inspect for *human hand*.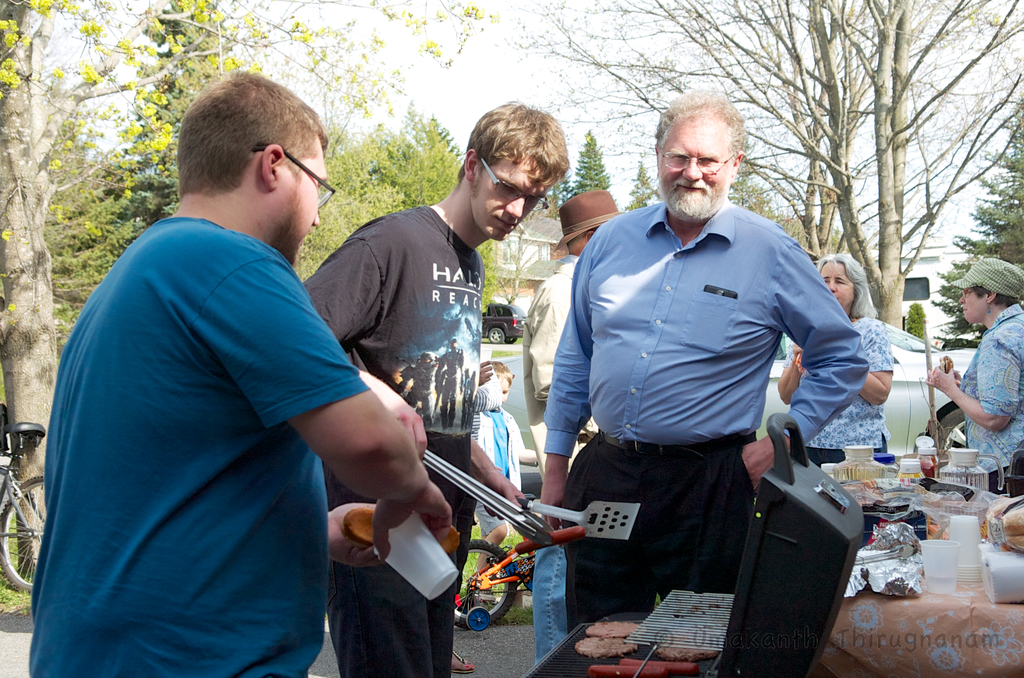
Inspection: [left=477, top=362, right=493, bottom=384].
